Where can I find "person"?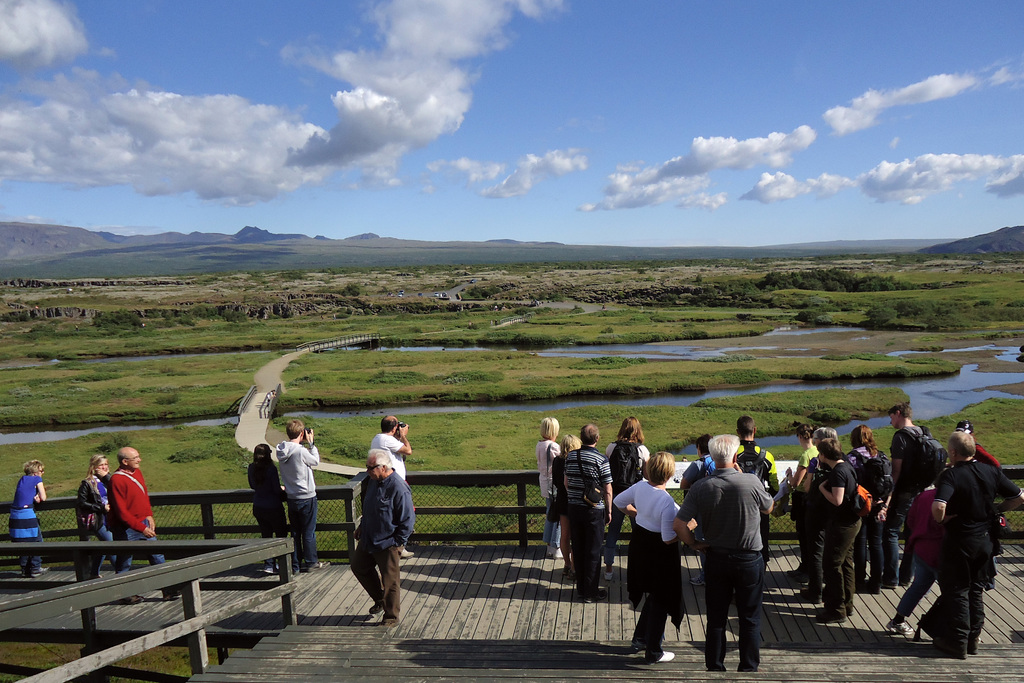
You can find it at 75 454 118 583.
